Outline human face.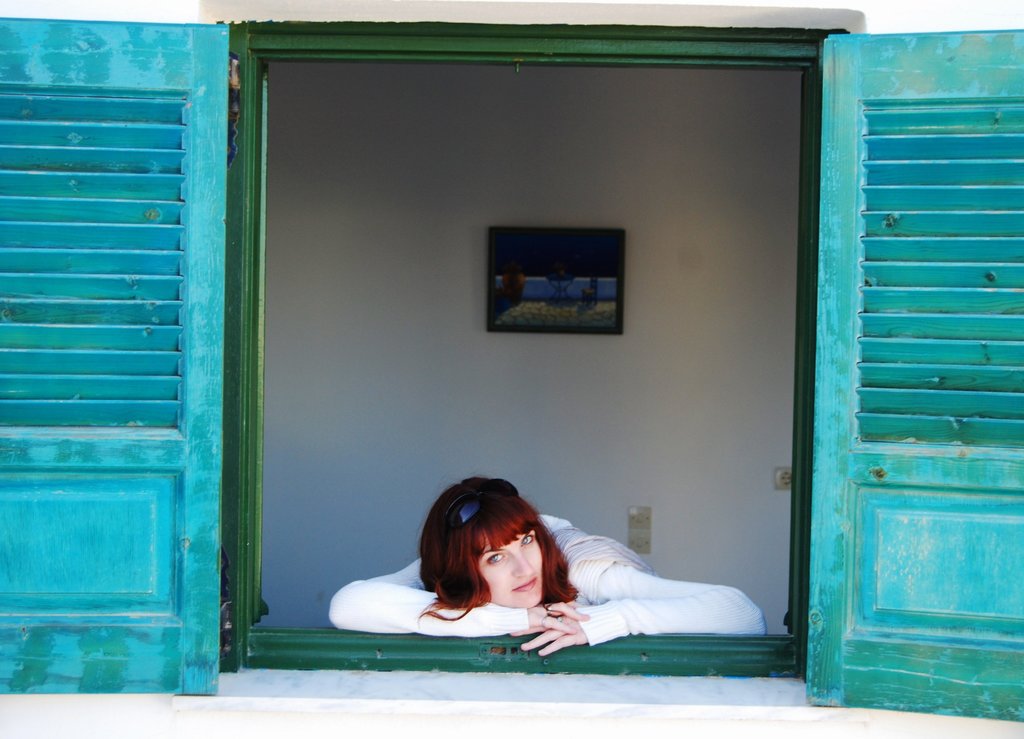
Outline: box=[477, 531, 546, 608].
